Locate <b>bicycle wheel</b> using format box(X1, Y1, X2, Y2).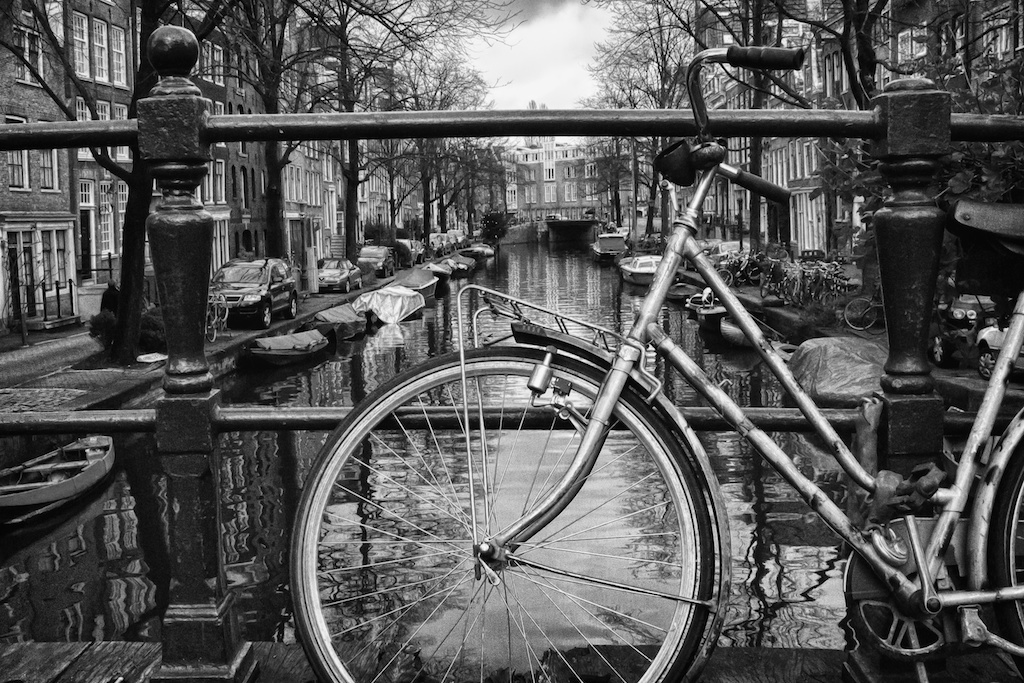
box(303, 338, 712, 671).
